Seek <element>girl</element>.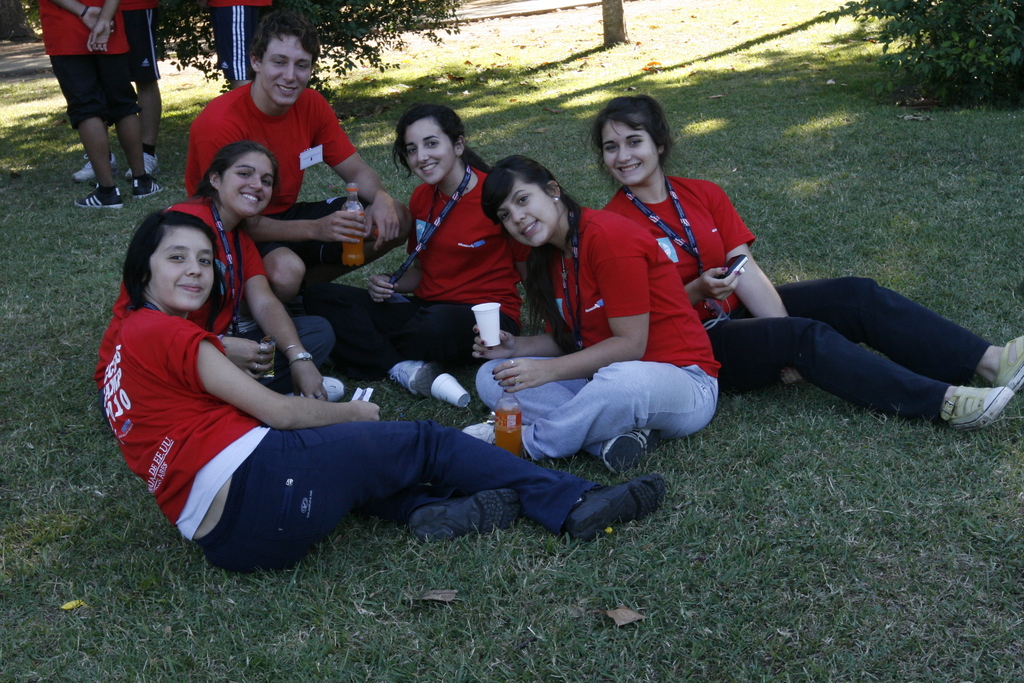
region(461, 156, 724, 466).
